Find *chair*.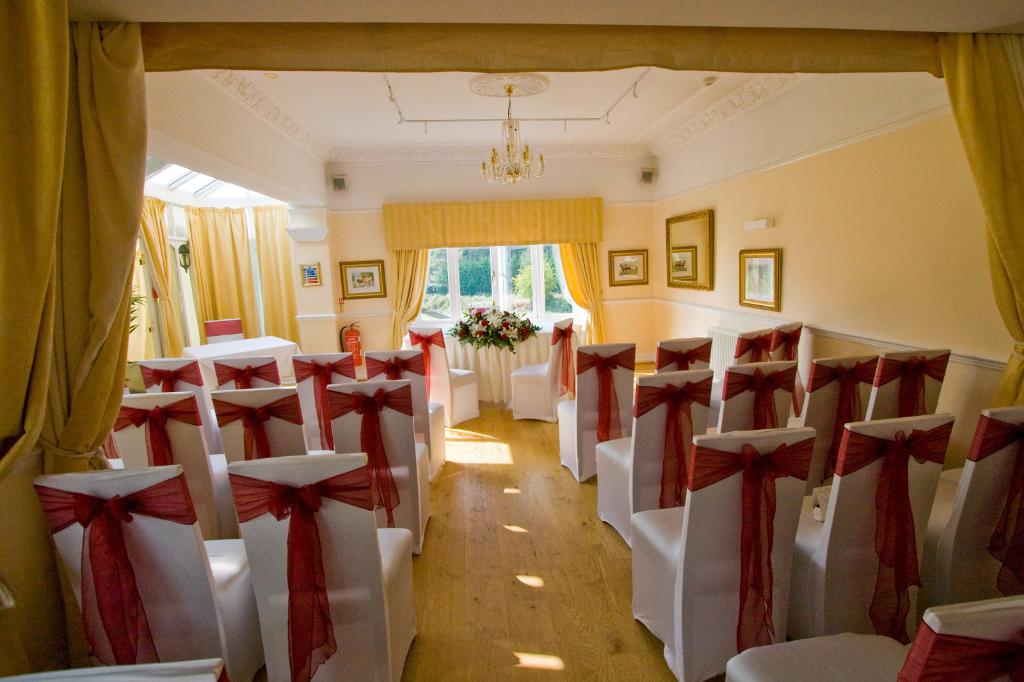
rect(36, 464, 253, 680).
